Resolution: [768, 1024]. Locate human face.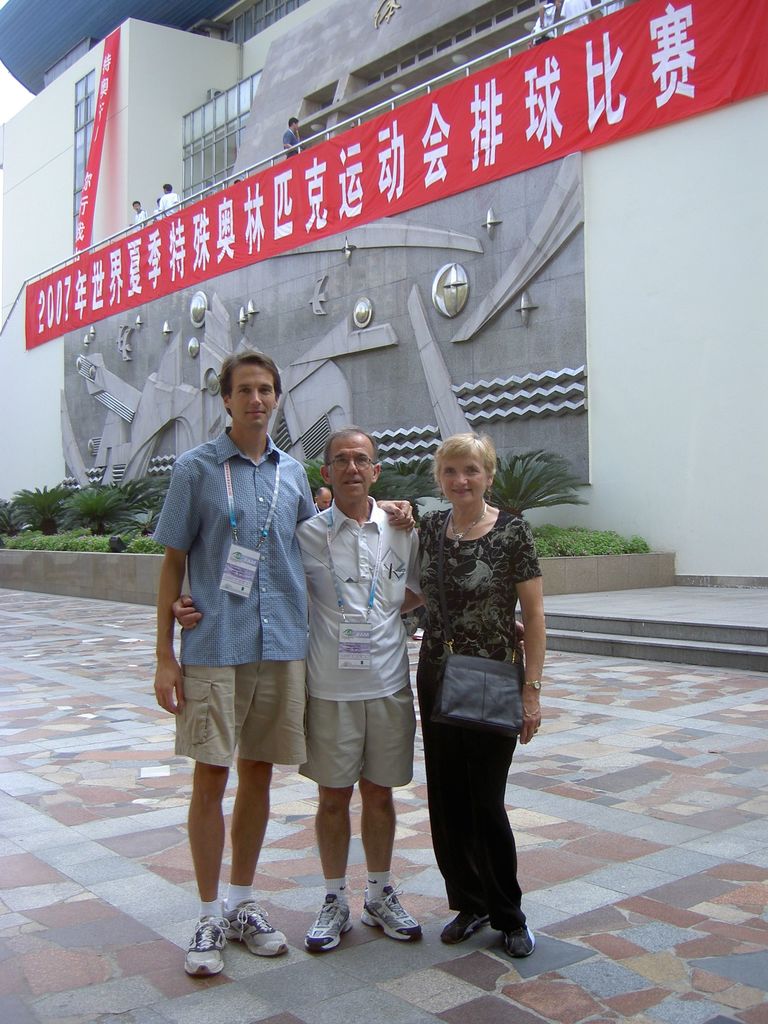
crop(232, 362, 275, 431).
